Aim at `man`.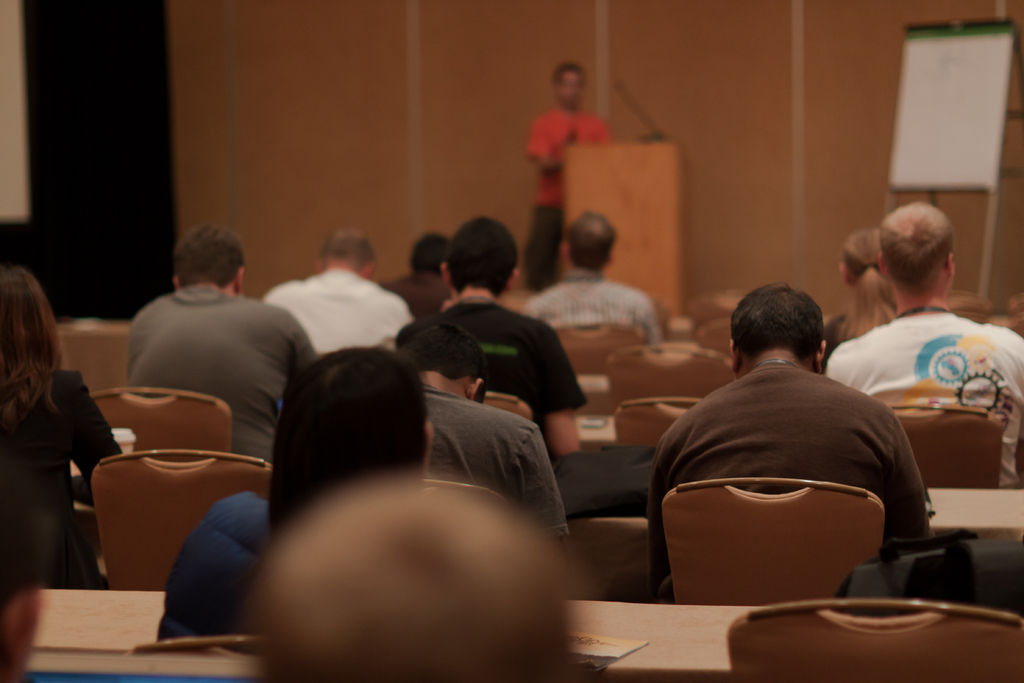
Aimed at left=379, top=228, right=450, bottom=318.
